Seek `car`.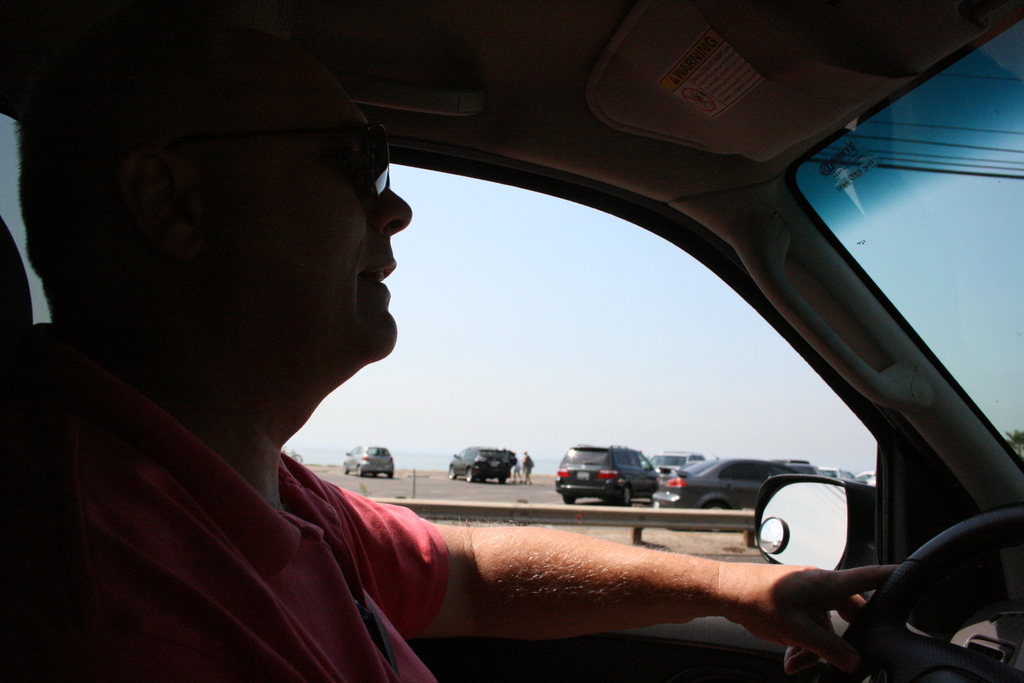
[x1=448, y1=447, x2=515, y2=479].
